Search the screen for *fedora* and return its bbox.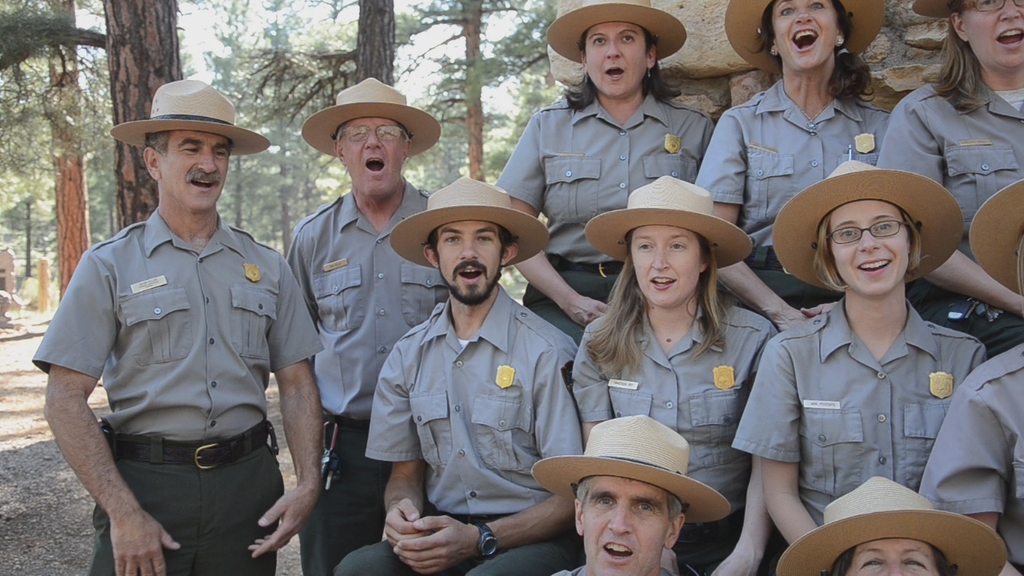
Found: (left=910, top=0, right=958, bottom=16).
